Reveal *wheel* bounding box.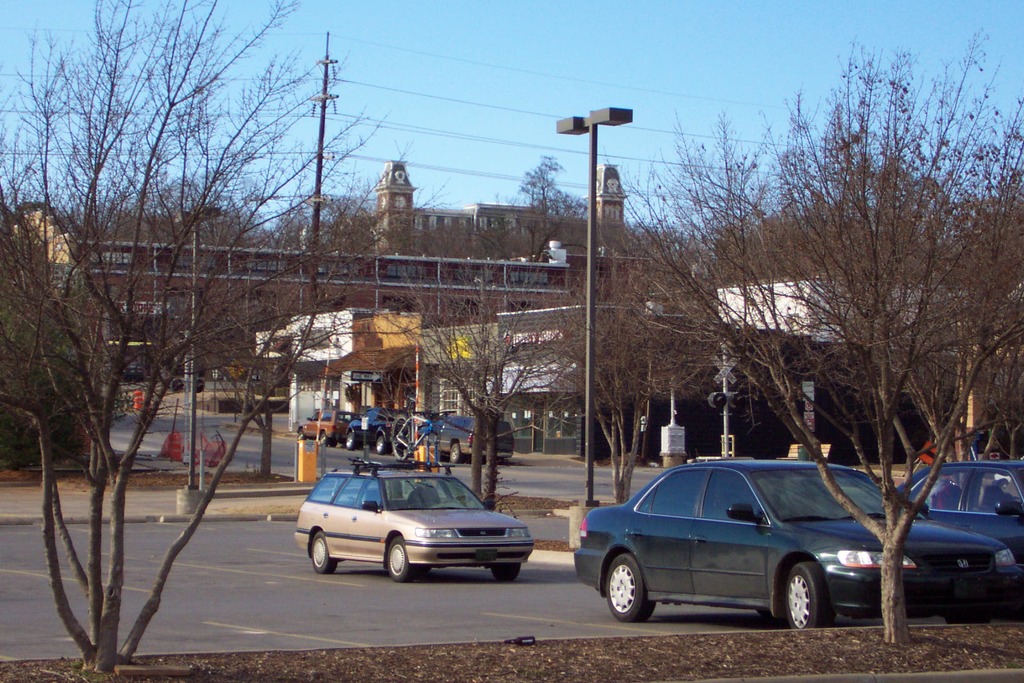
Revealed: bbox=(452, 439, 458, 466).
